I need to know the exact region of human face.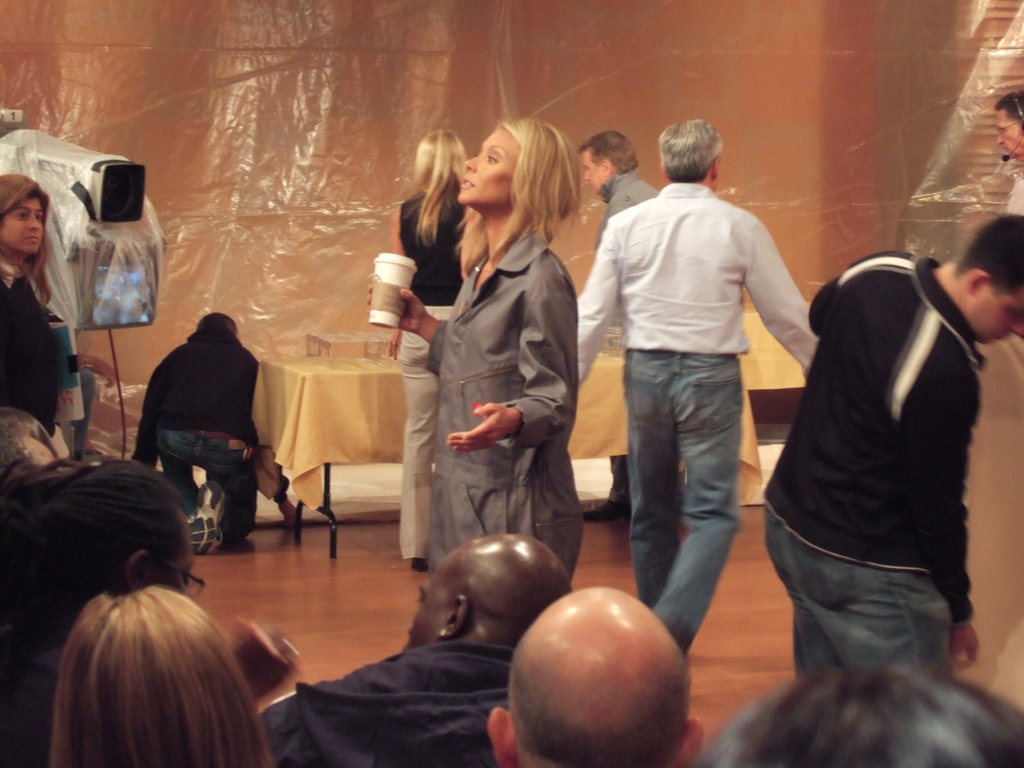
Region: [1, 196, 44, 256].
